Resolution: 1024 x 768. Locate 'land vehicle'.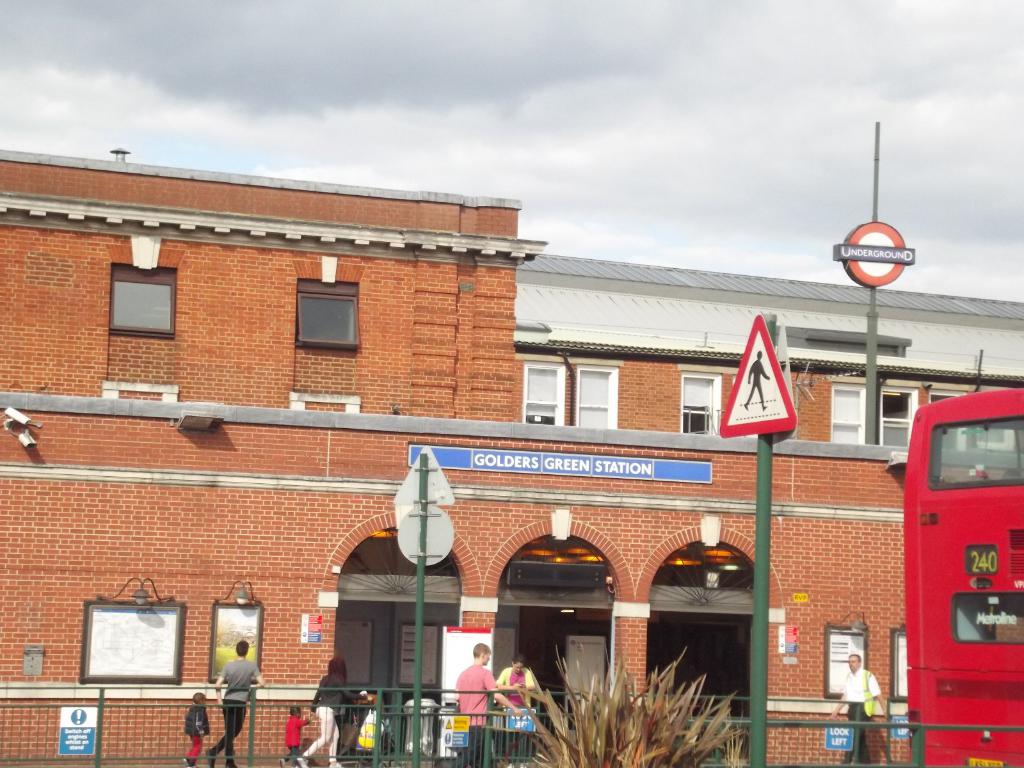
x1=908 y1=385 x2=1023 y2=767.
